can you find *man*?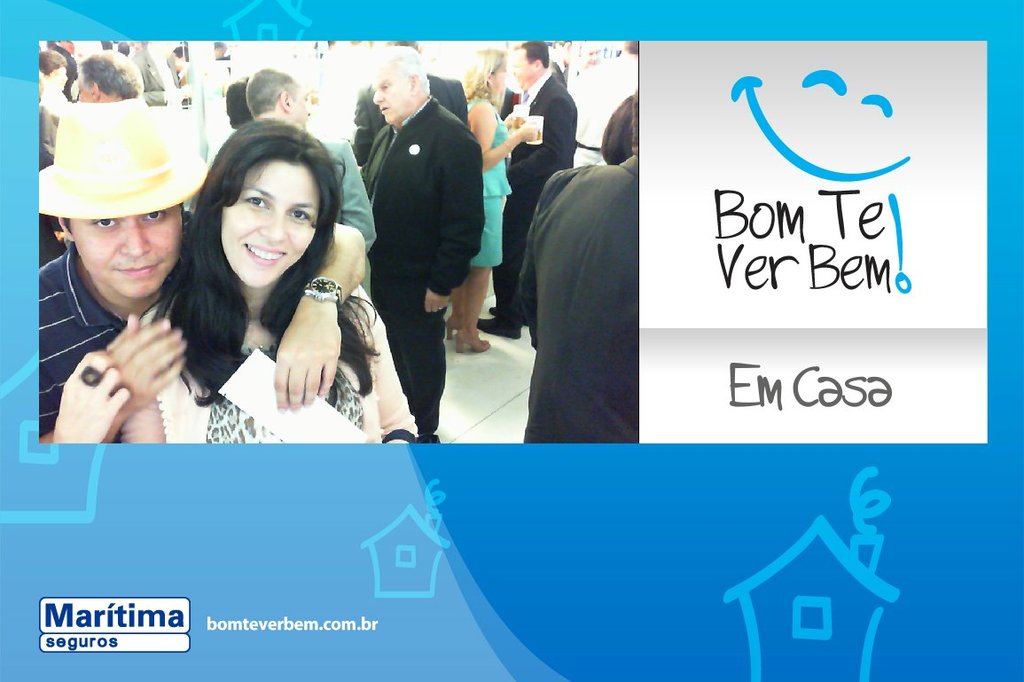
Yes, bounding box: x1=352, y1=40, x2=489, y2=449.
